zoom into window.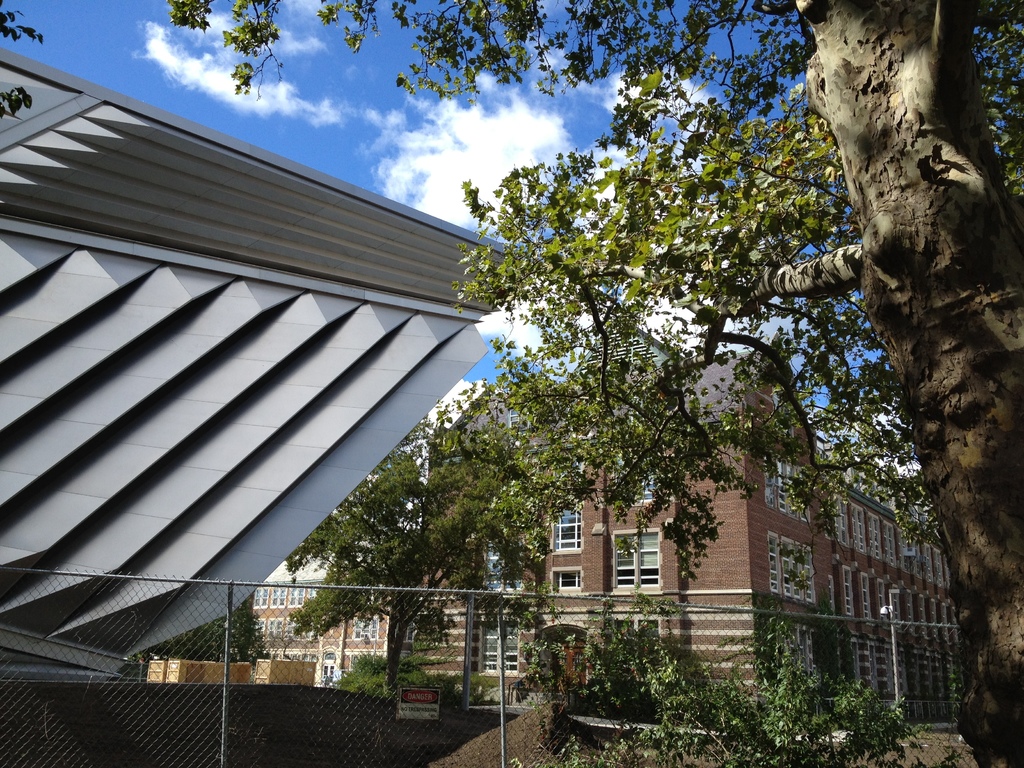
Zoom target: [left=932, top=544, right=945, bottom=591].
